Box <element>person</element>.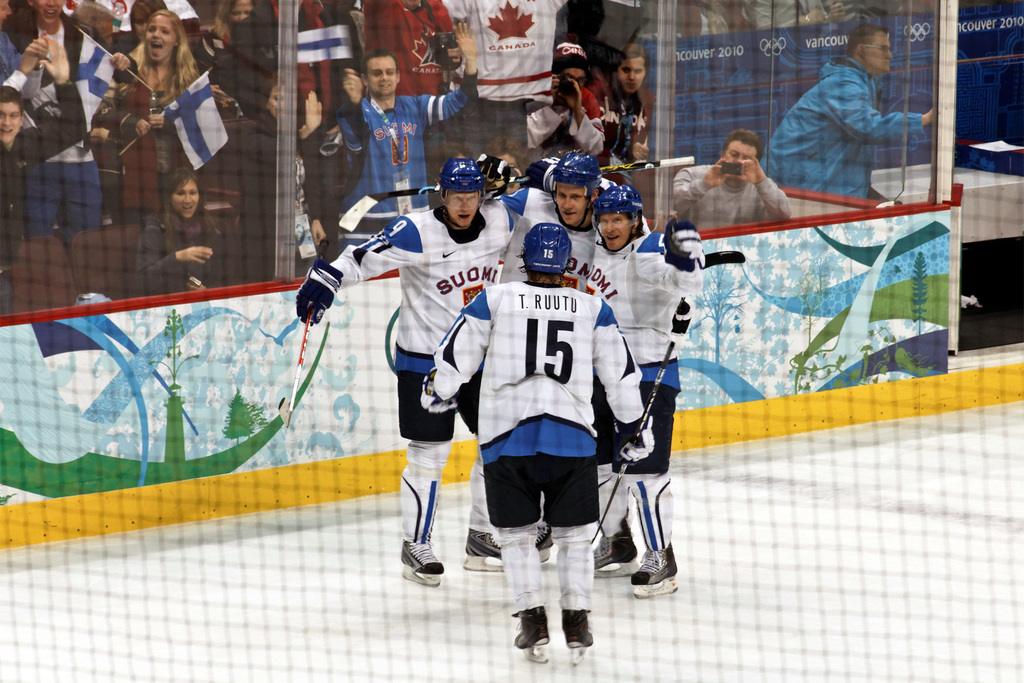
<bbox>589, 41, 650, 192</bbox>.
